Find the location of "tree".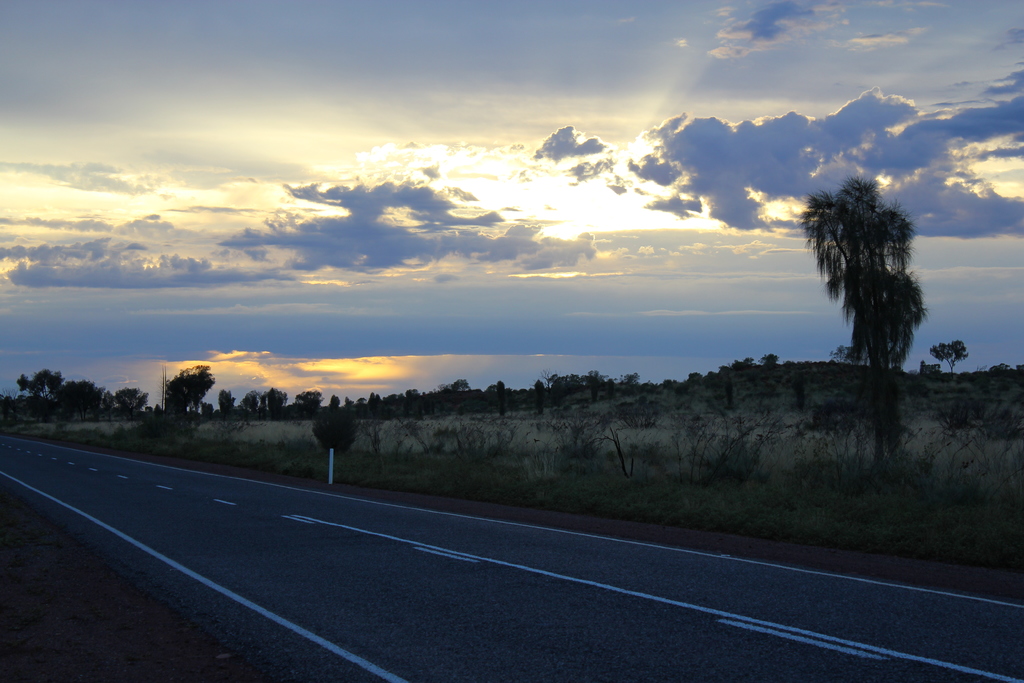
Location: region(155, 361, 216, 436).
